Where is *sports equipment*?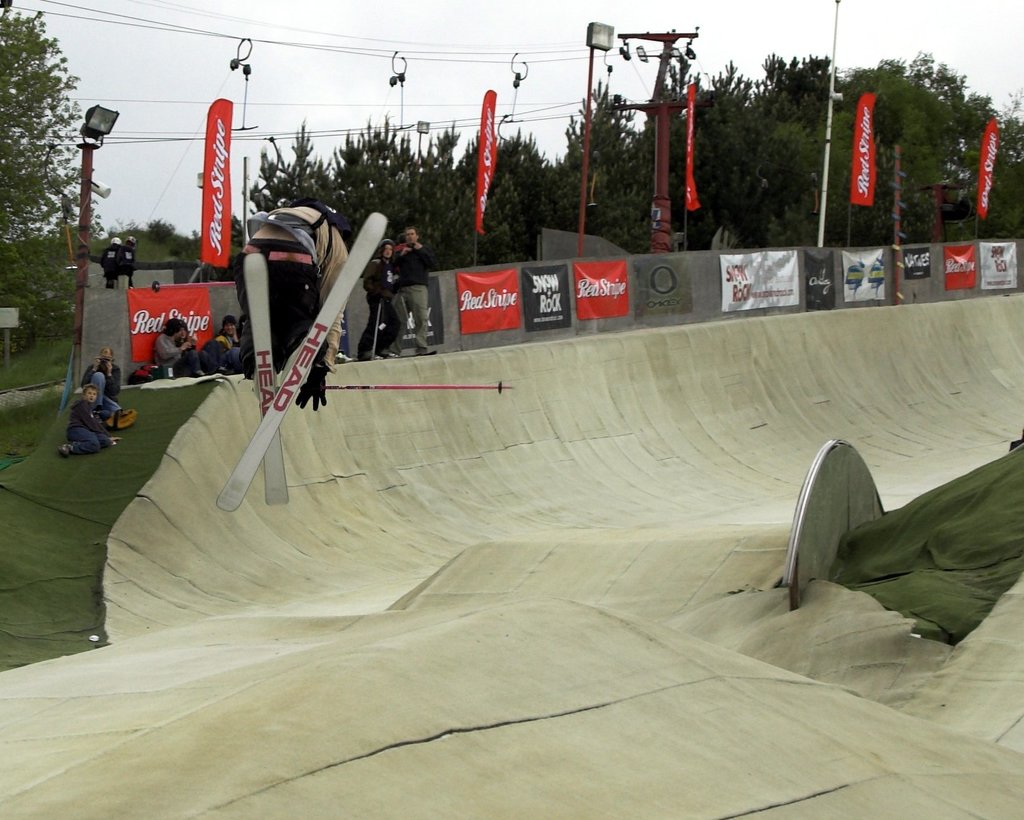
[x1=246, y1=253, x2=288, y2=507].
